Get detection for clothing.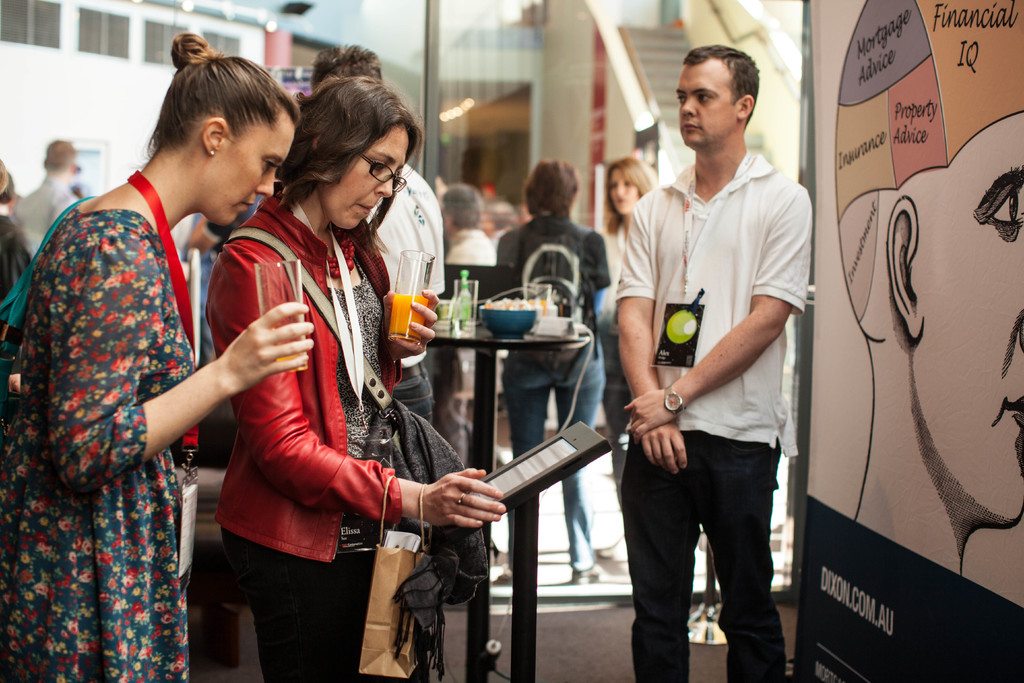
Detection: select_region(612, 147, 816, 682).
